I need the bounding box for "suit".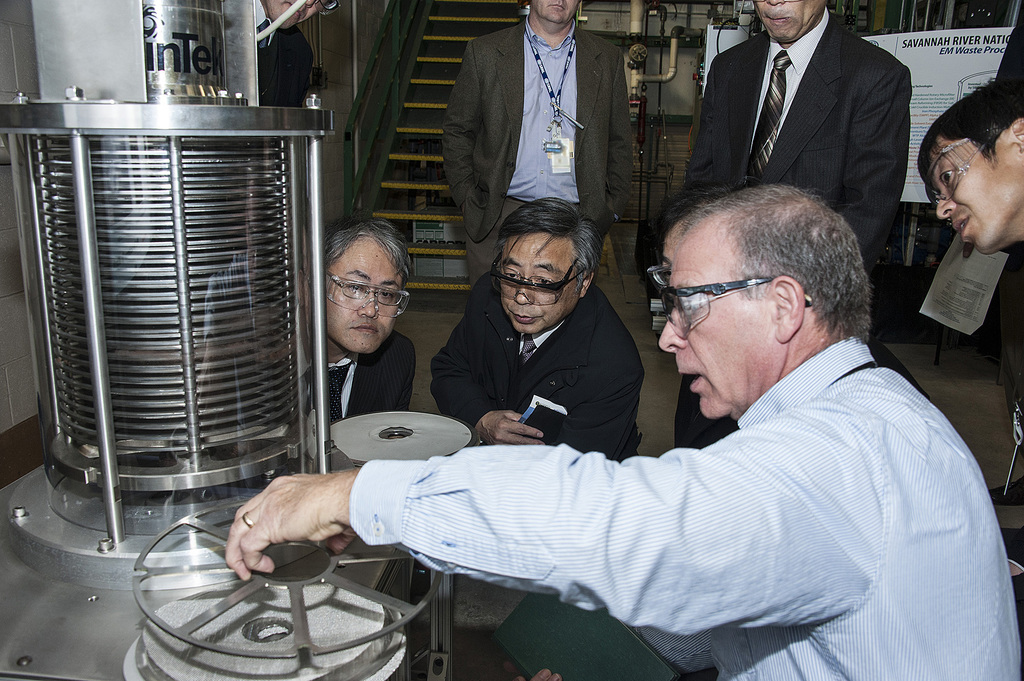
Here it is: <region>429, 271, 646, 461</region>.
